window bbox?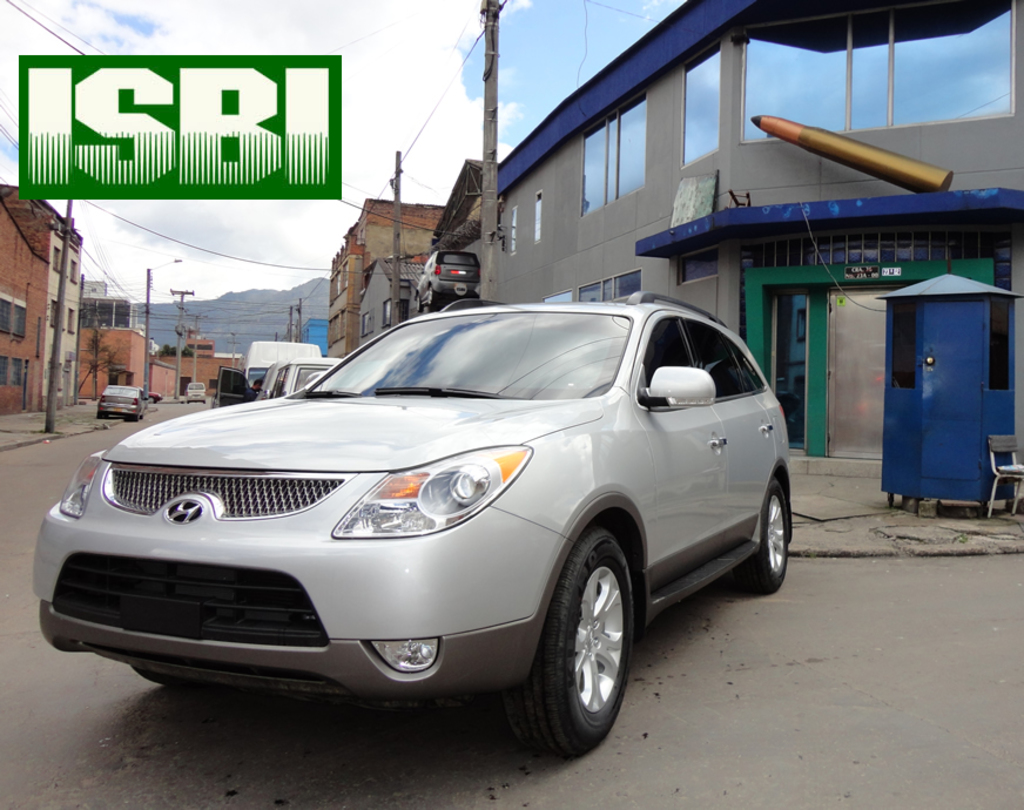
(left=737, top=0, right=1016, bottom=142)
